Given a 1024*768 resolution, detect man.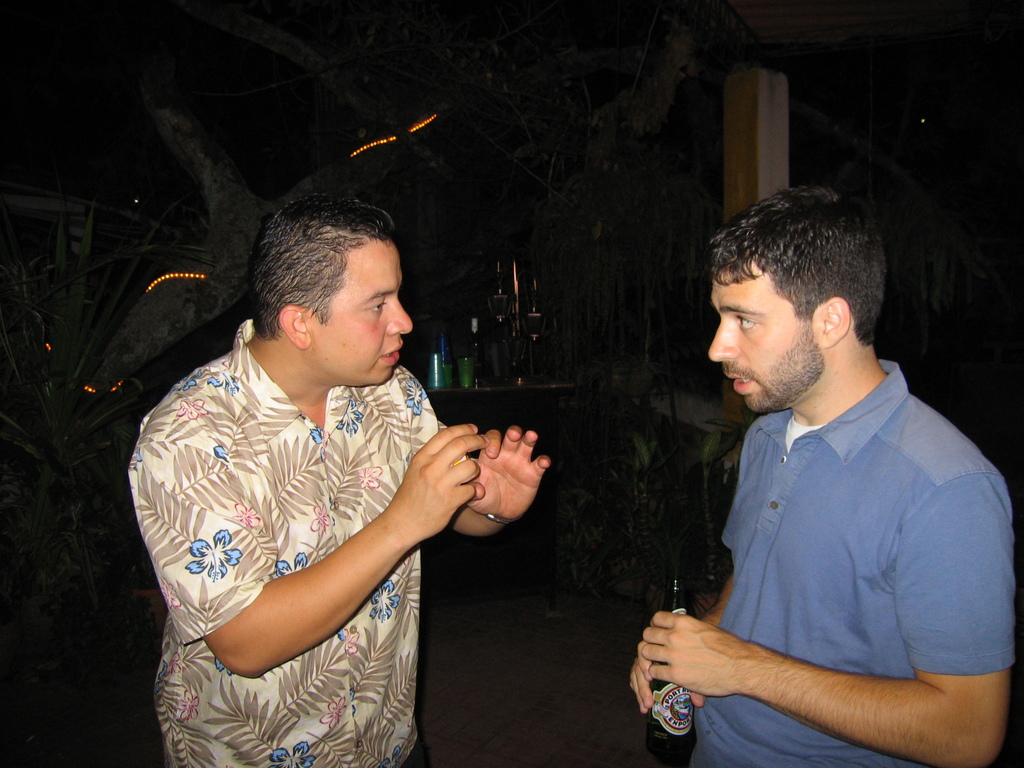
(x1=623, y1=175, x2=1015, y2=760).
